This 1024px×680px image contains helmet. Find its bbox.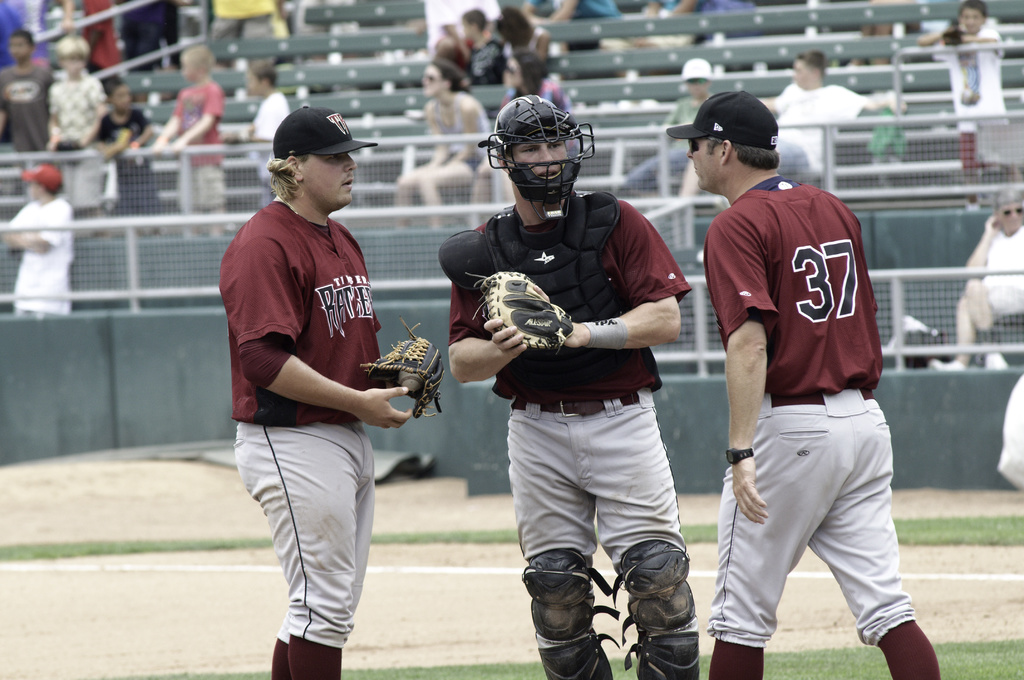
l=486, t=96, r=596, b=210.
